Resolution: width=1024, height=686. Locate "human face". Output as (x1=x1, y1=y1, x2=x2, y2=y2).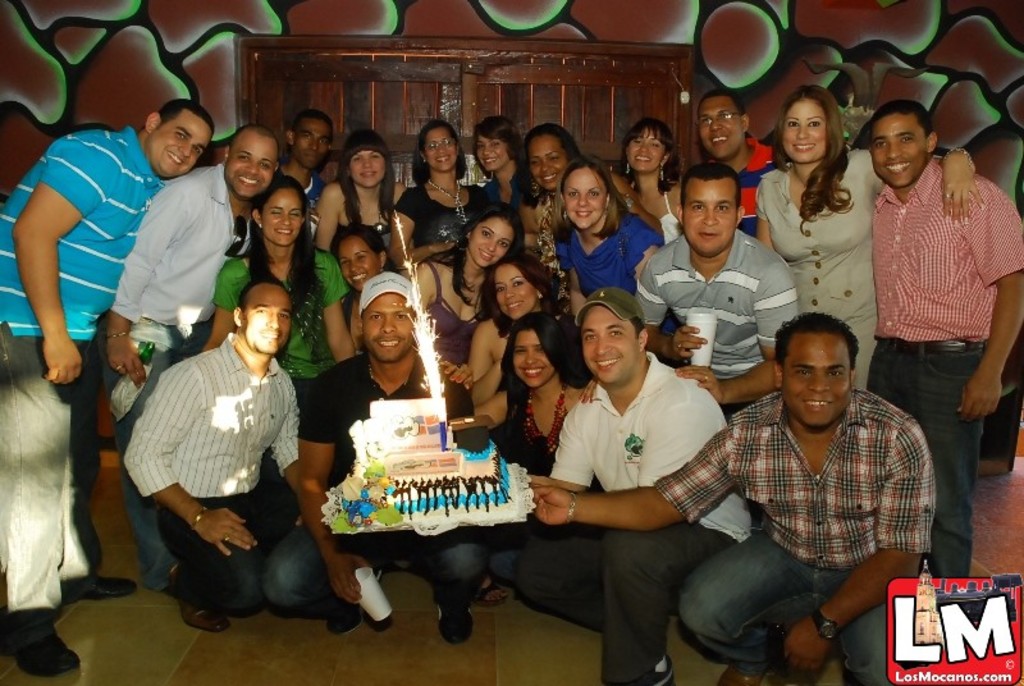
(x1=348, y1=148, x2=383, y2=184).
